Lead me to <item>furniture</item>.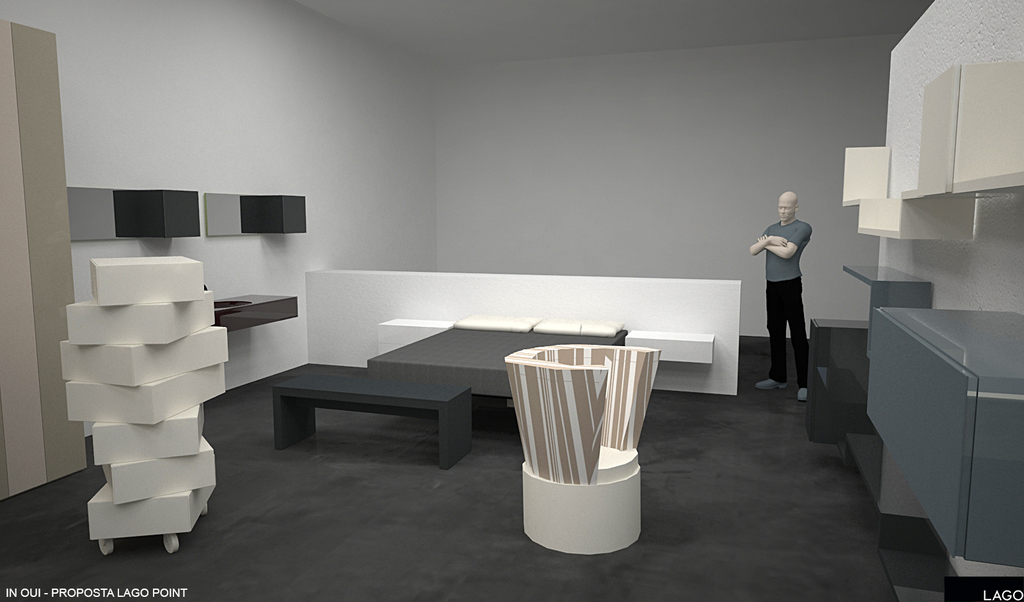
Lead to bbox=(214, 290, 296, 332).
